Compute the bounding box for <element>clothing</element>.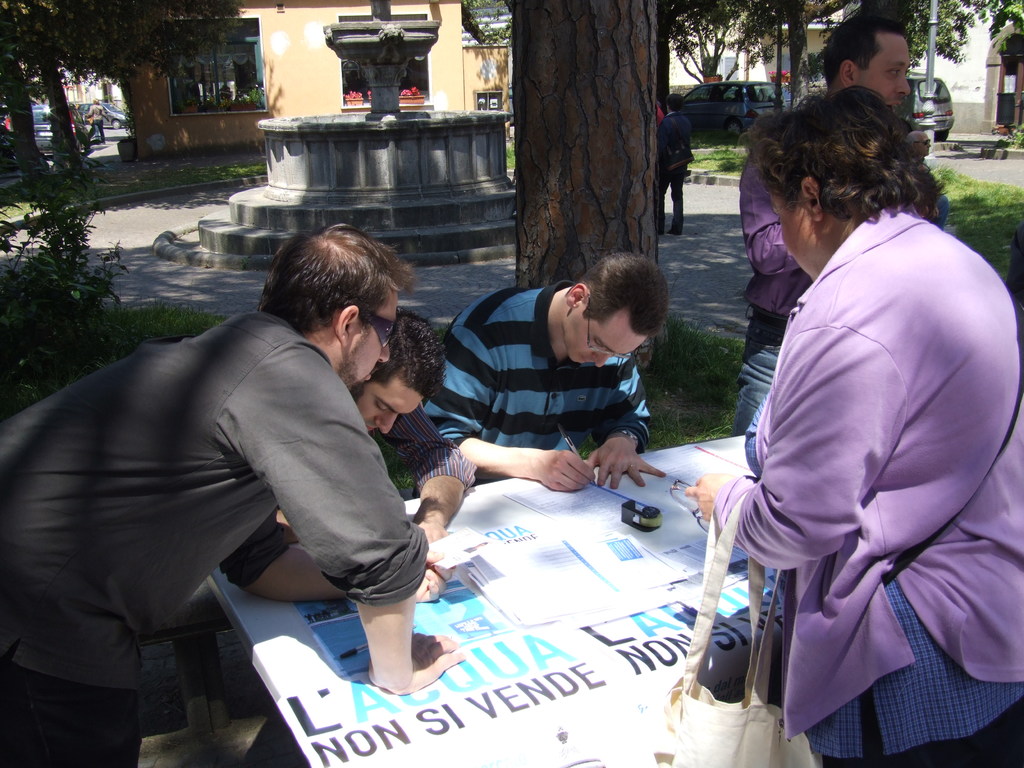
410,279,651,497.
